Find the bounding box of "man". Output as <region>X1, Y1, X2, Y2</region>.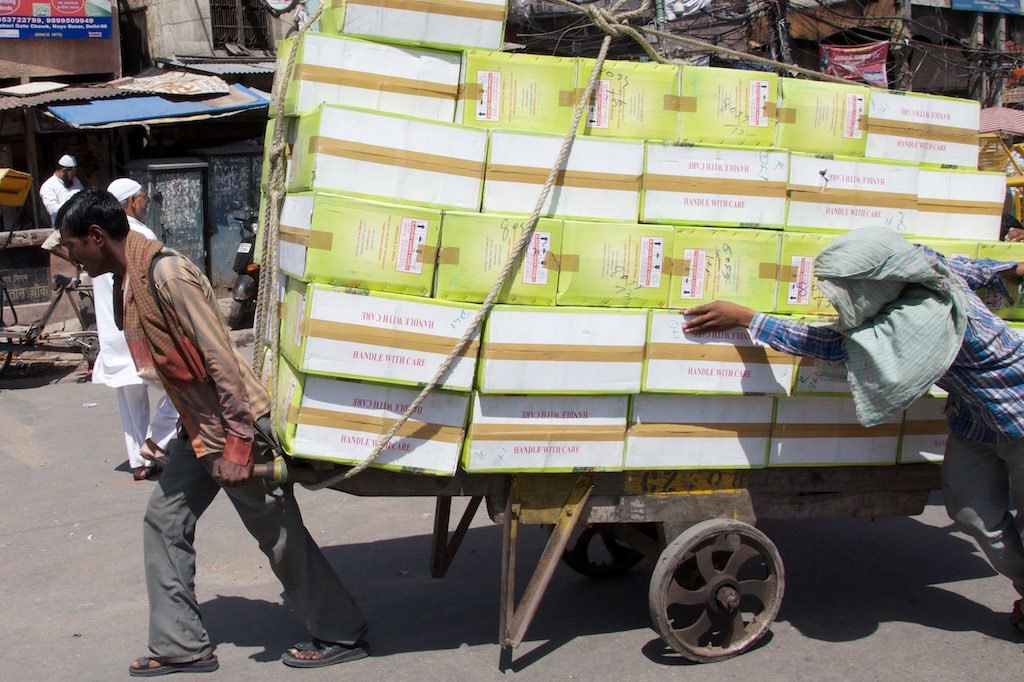
<region>31, 150, 89, 250</region>.
